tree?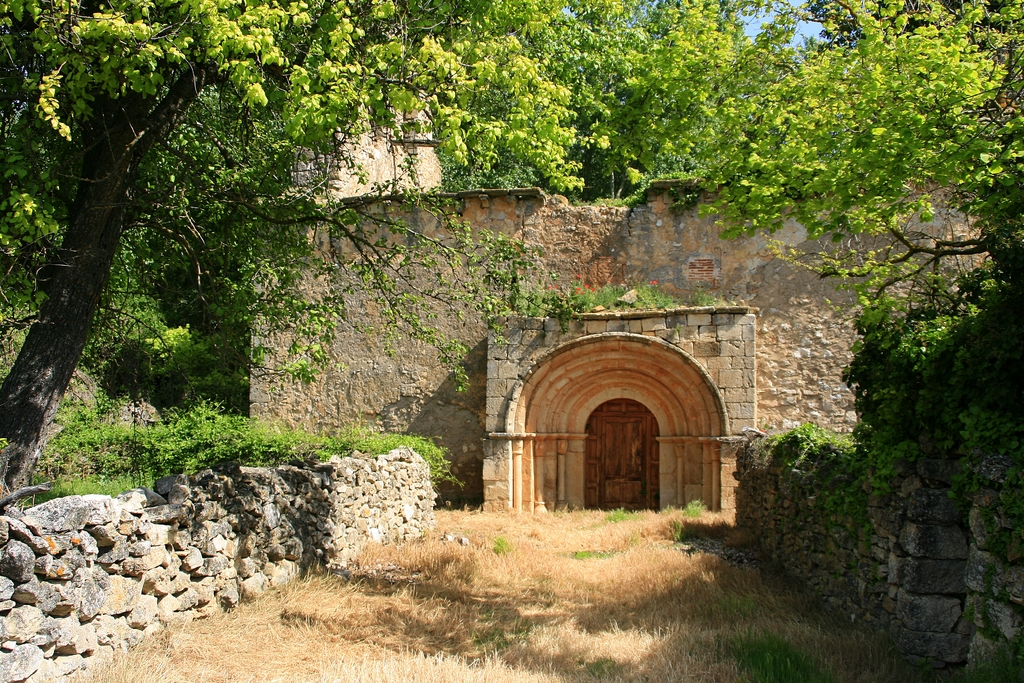
{"x1": 0, "y1": 0, "x2": 392, "y2": 386}
